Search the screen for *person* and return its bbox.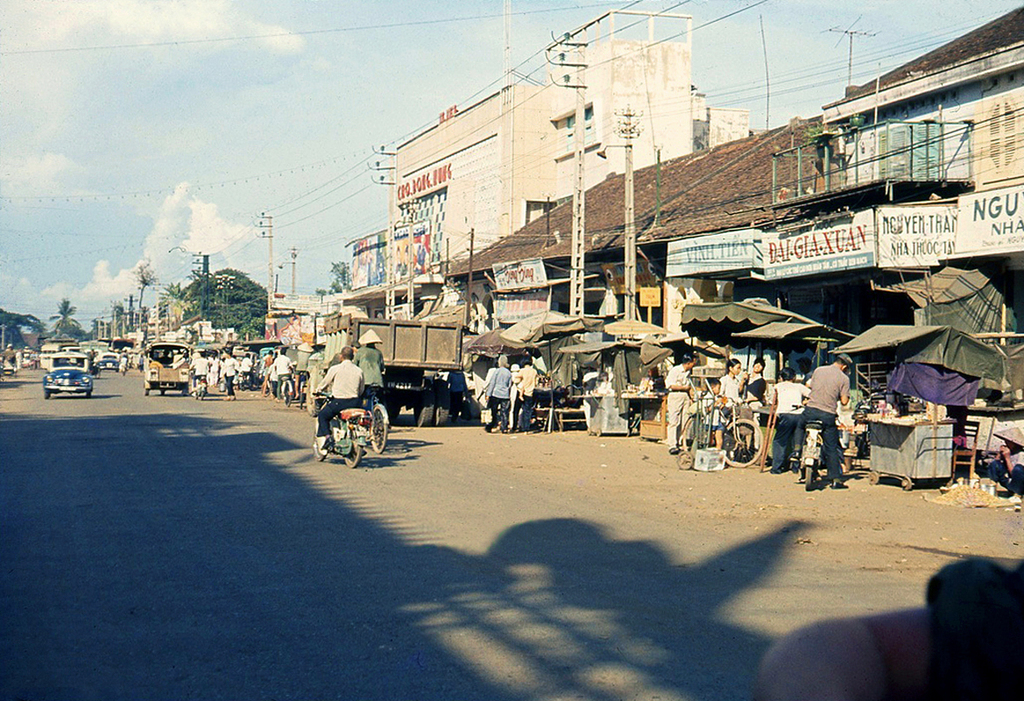
Found: locate(784, 350, 846, 492).
